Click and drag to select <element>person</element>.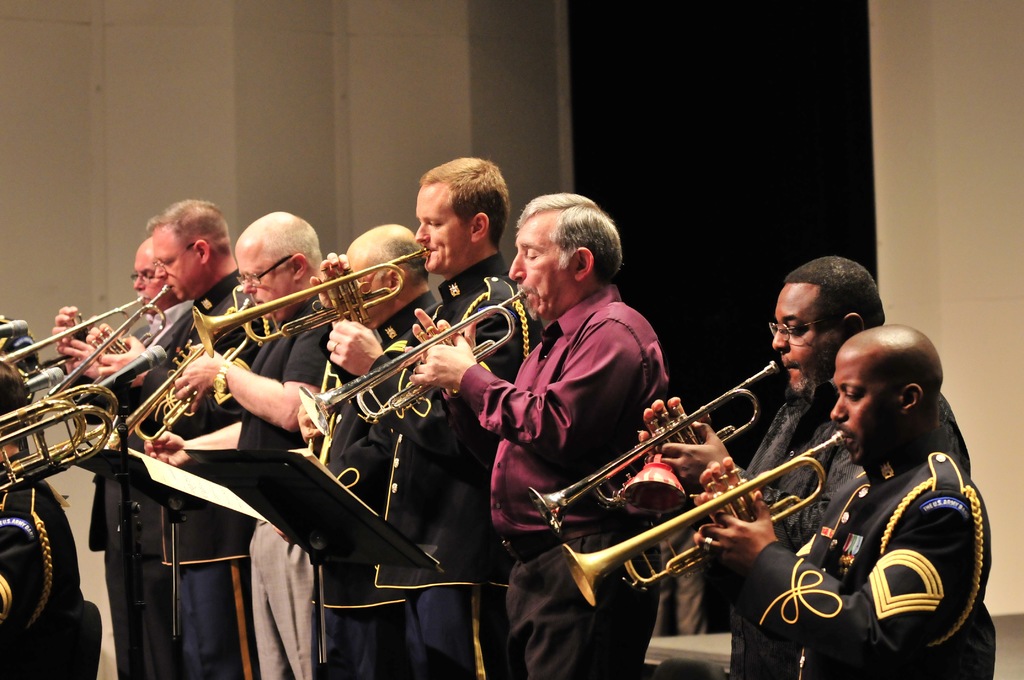
Selection: bbox=(139, 210, 326, 679).
